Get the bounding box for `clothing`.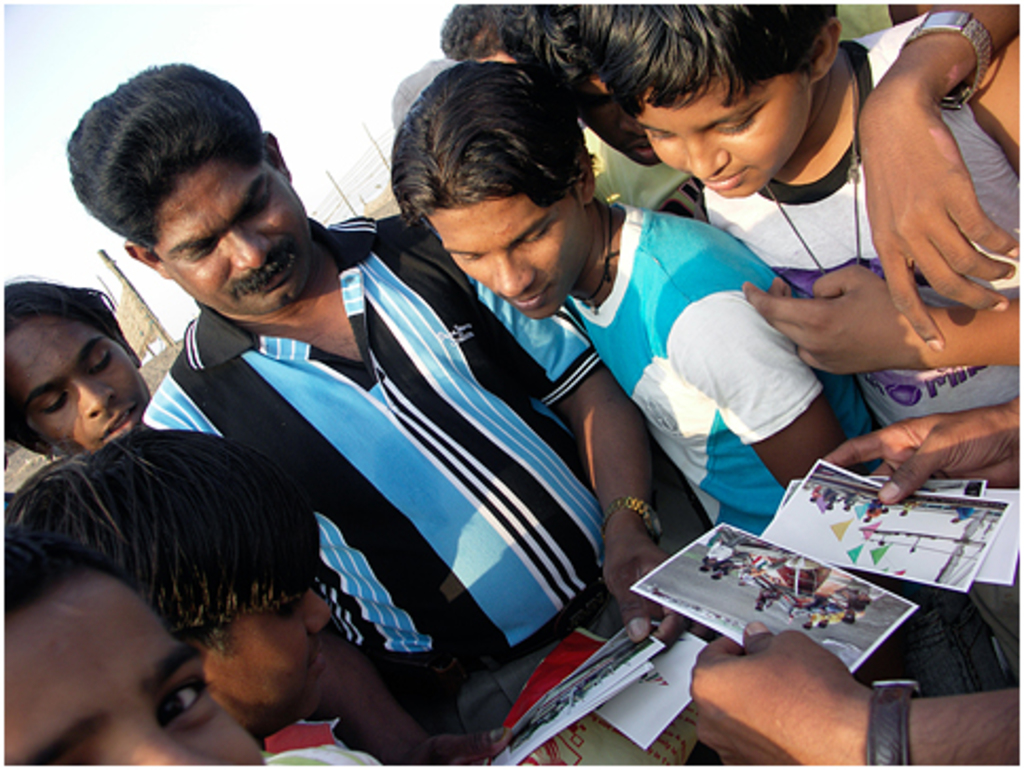
x1=698 y1=30 x2=1022 y2=679.
